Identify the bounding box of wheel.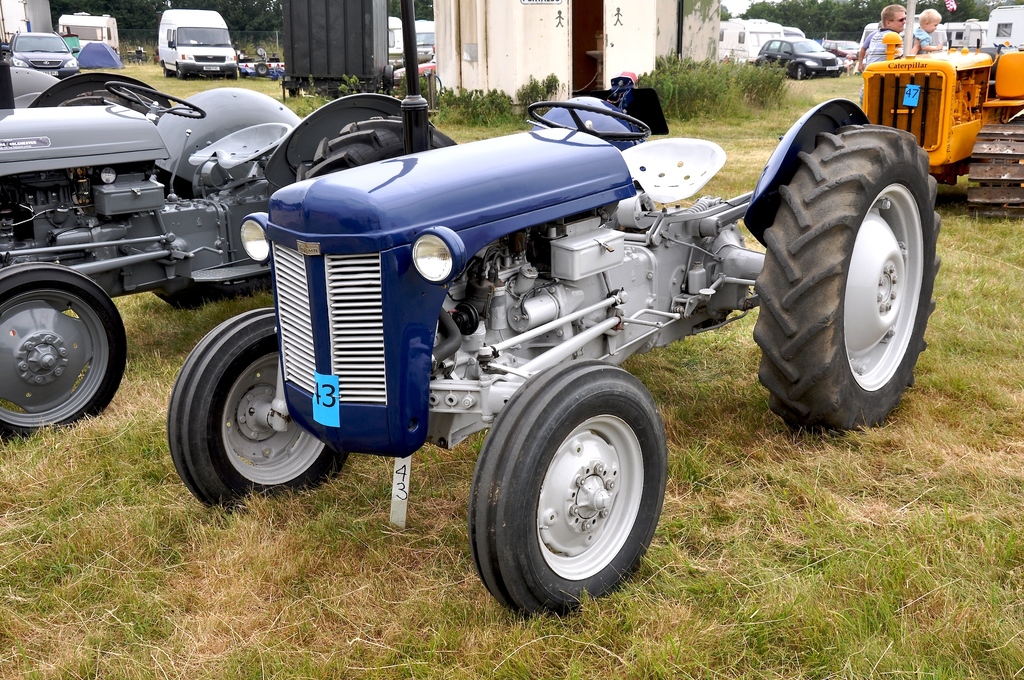
crop(166, 306, 352, 506).
